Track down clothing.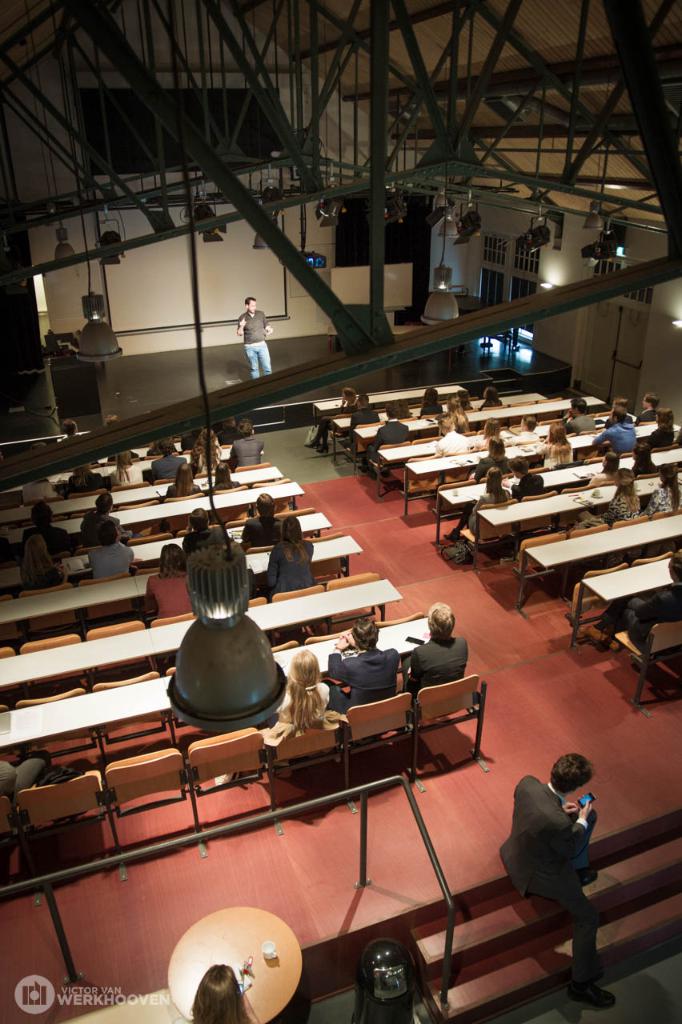
Tracked to (246,503,295,554).
